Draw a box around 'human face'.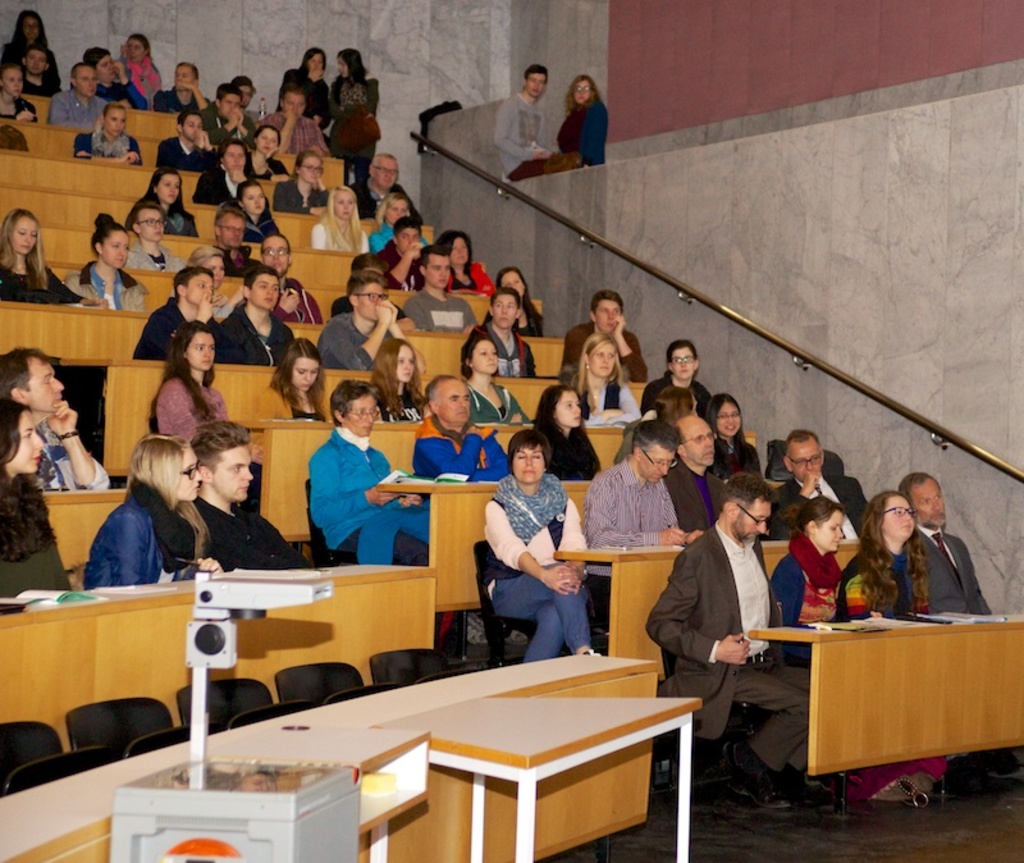
bbox(302, 52, 324, 73).
